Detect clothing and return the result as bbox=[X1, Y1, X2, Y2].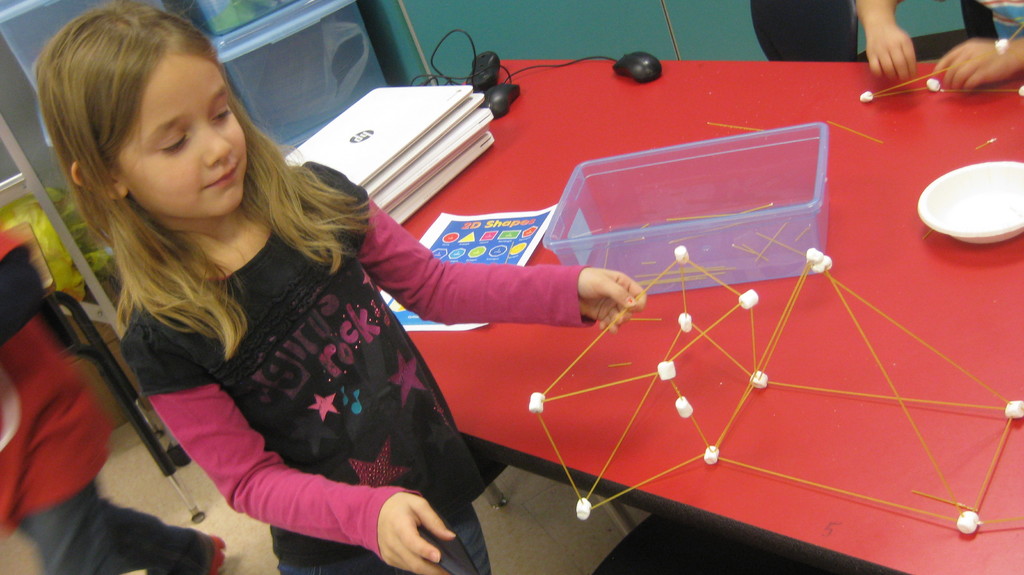
bbox=[0, 239, 220, 574].
